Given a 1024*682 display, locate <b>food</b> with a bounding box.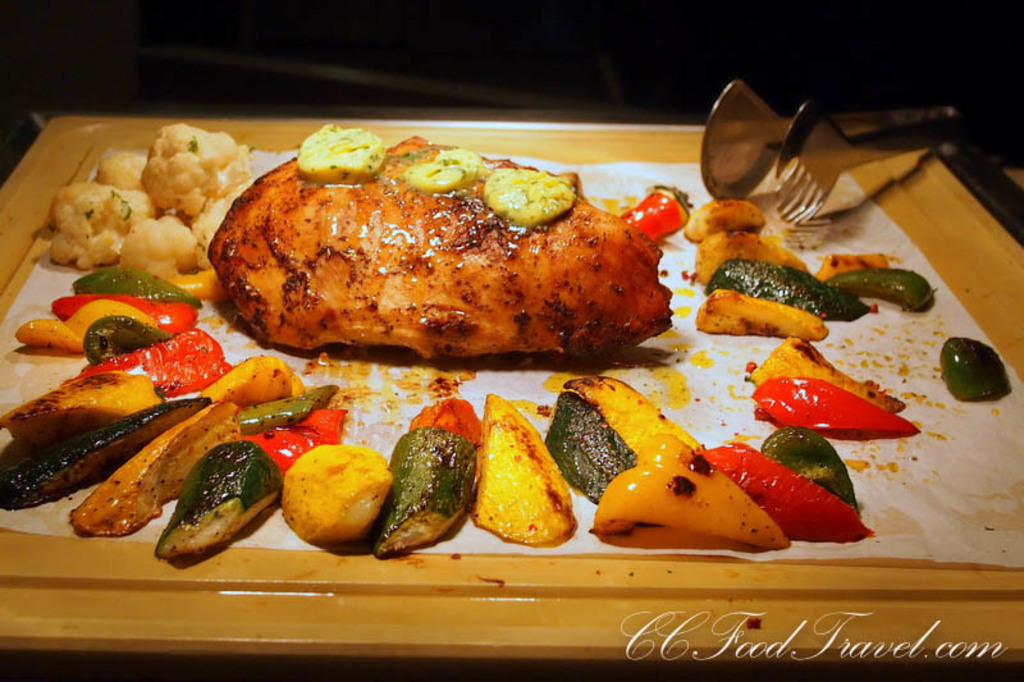
Located: detection(6, 299, 165, 347).
